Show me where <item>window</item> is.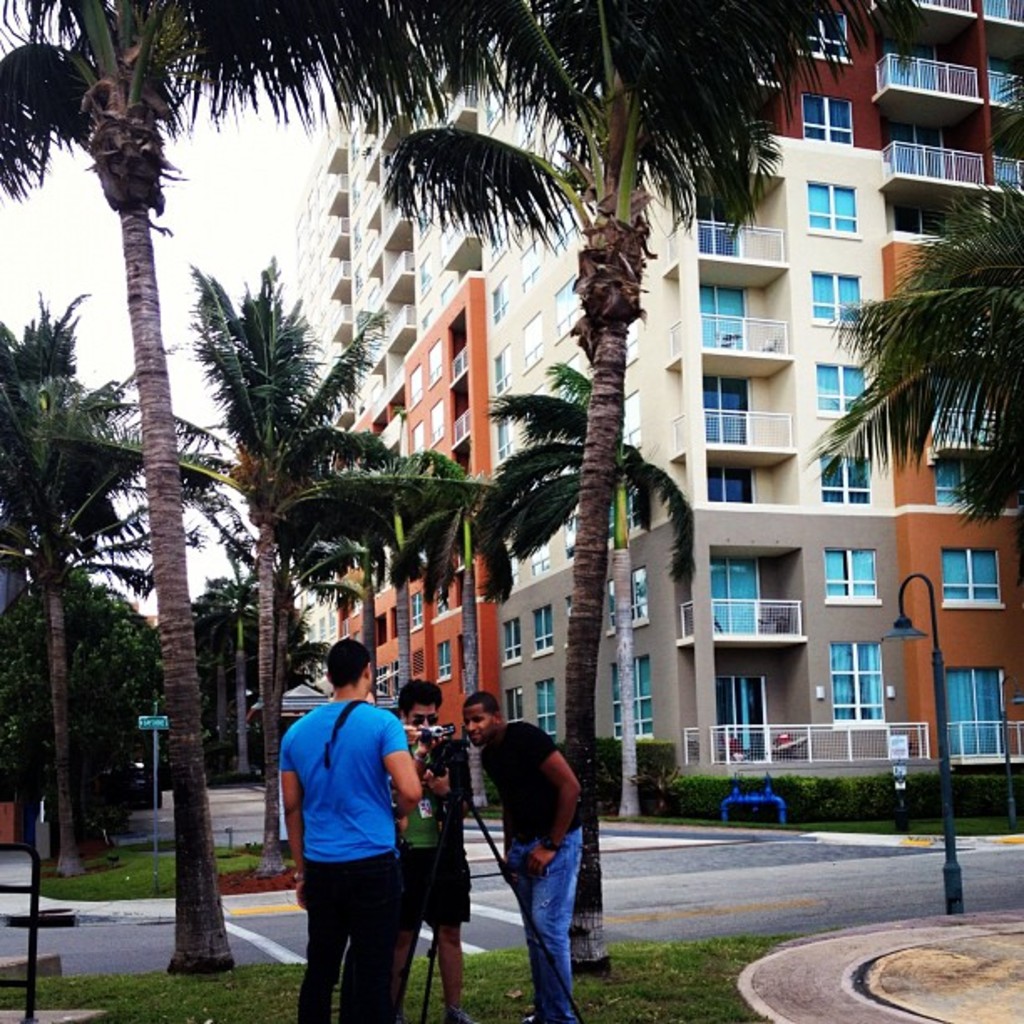
<item>window</item> is at {"left": 485, "top": 350, "right": 500, "bottom": 387}.
